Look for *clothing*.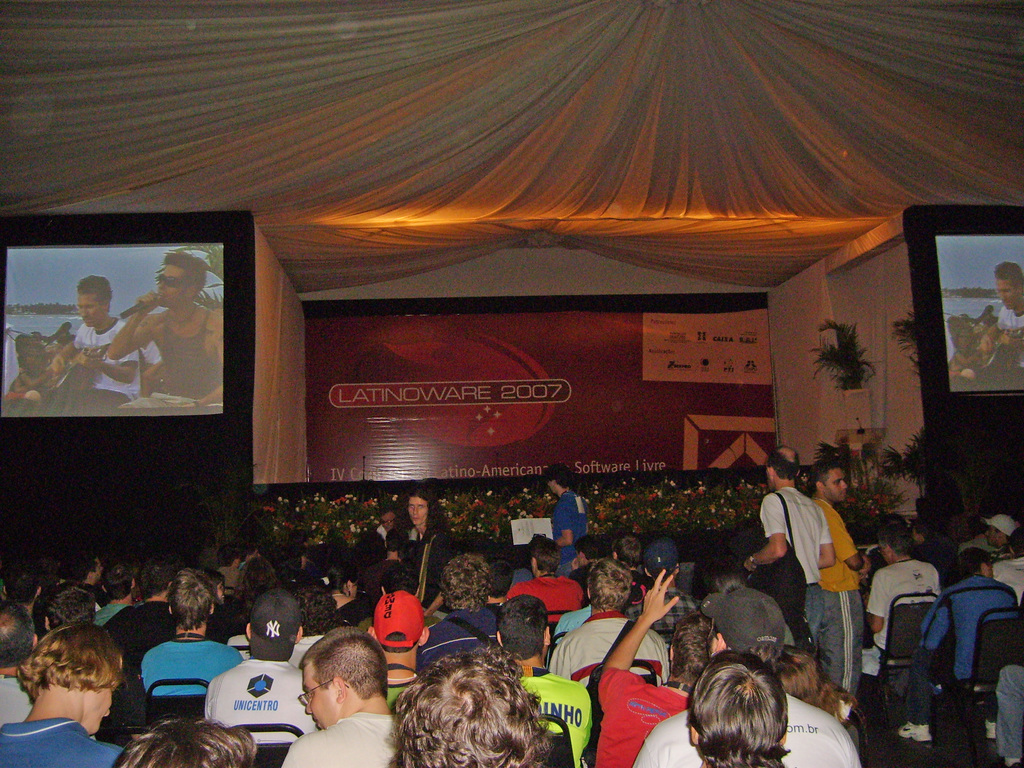
Found: 152,306,213,408.
